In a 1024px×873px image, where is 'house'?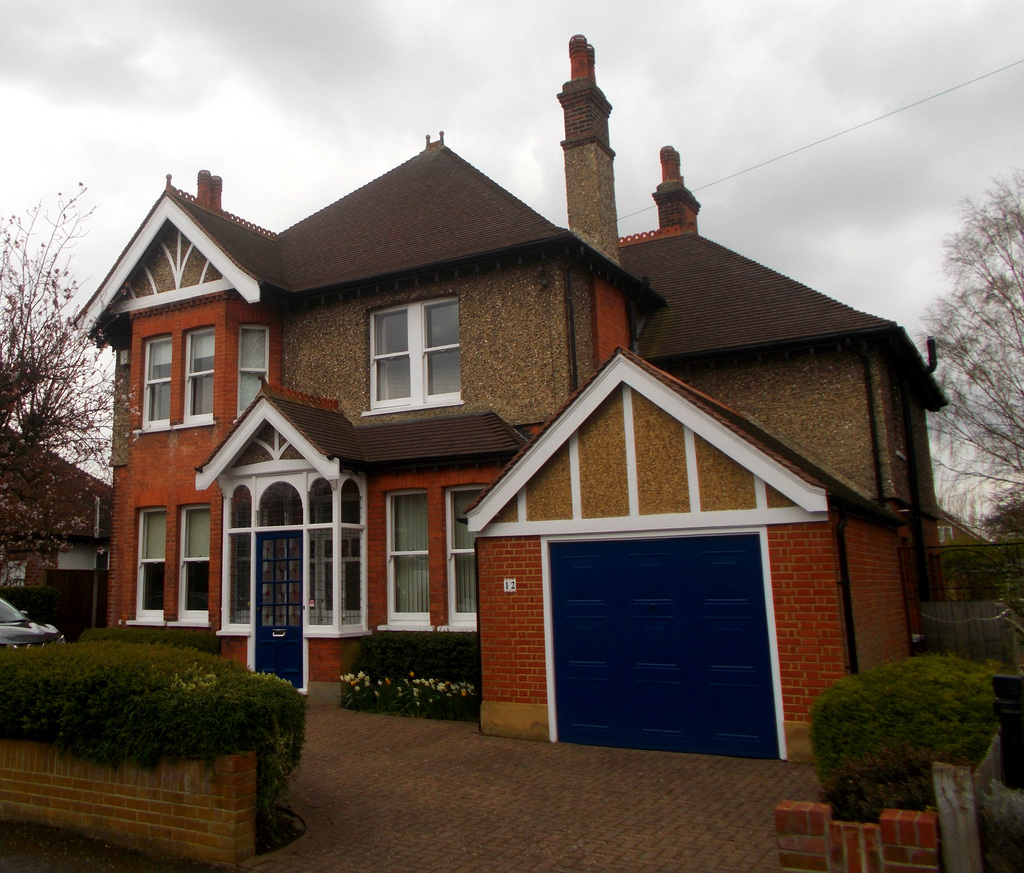
102/79/920/769.
